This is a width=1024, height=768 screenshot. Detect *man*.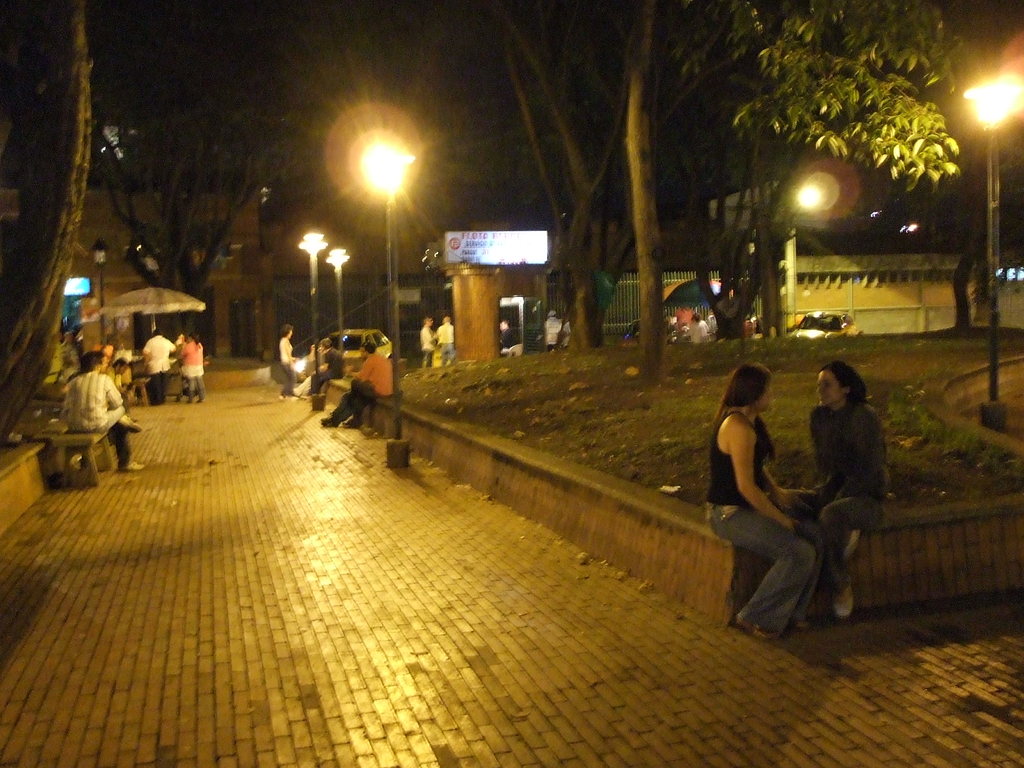
bbox(340, 340, 392, 430).
